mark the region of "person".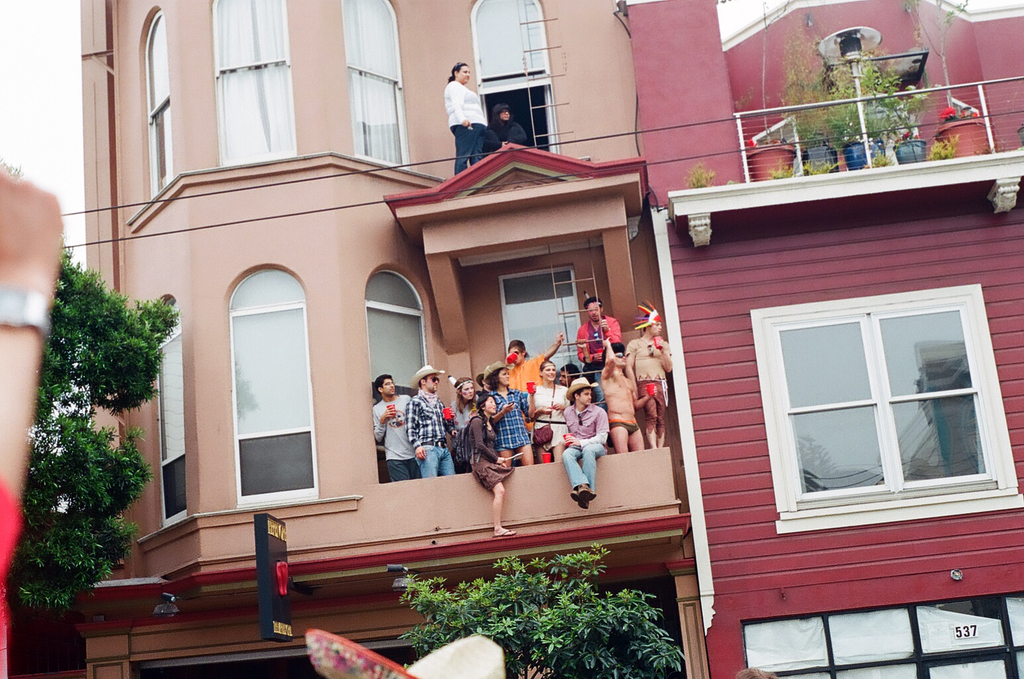
Region: 439/56/490/176.
